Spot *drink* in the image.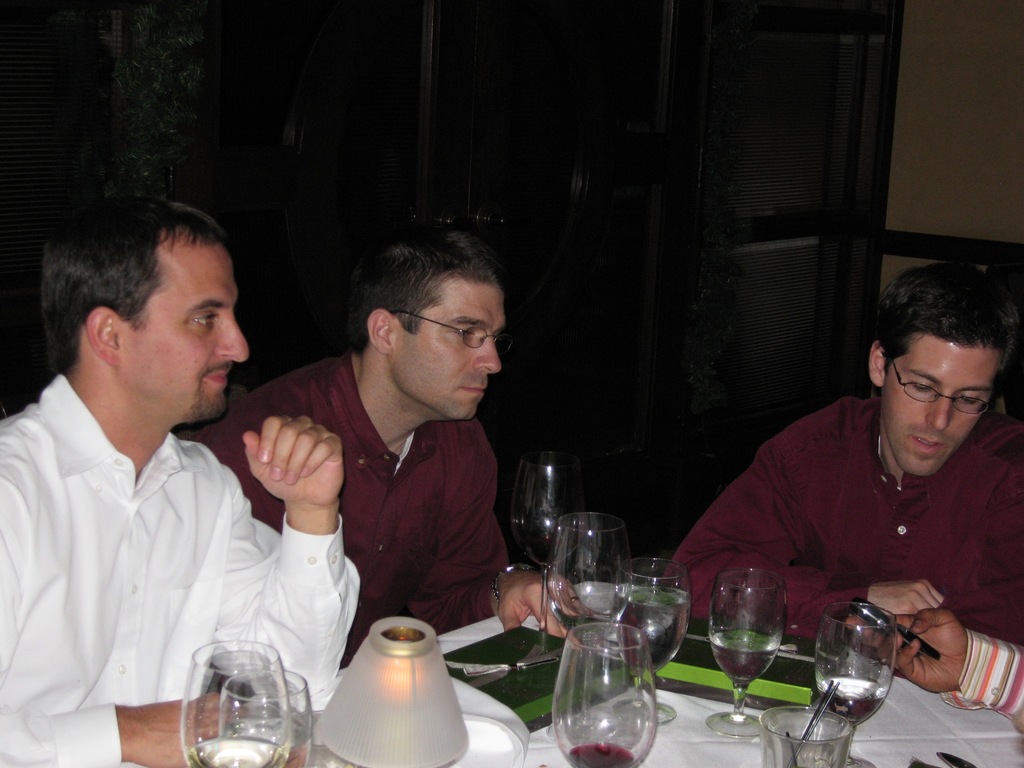
*drink* found at 570,745,634,766.
